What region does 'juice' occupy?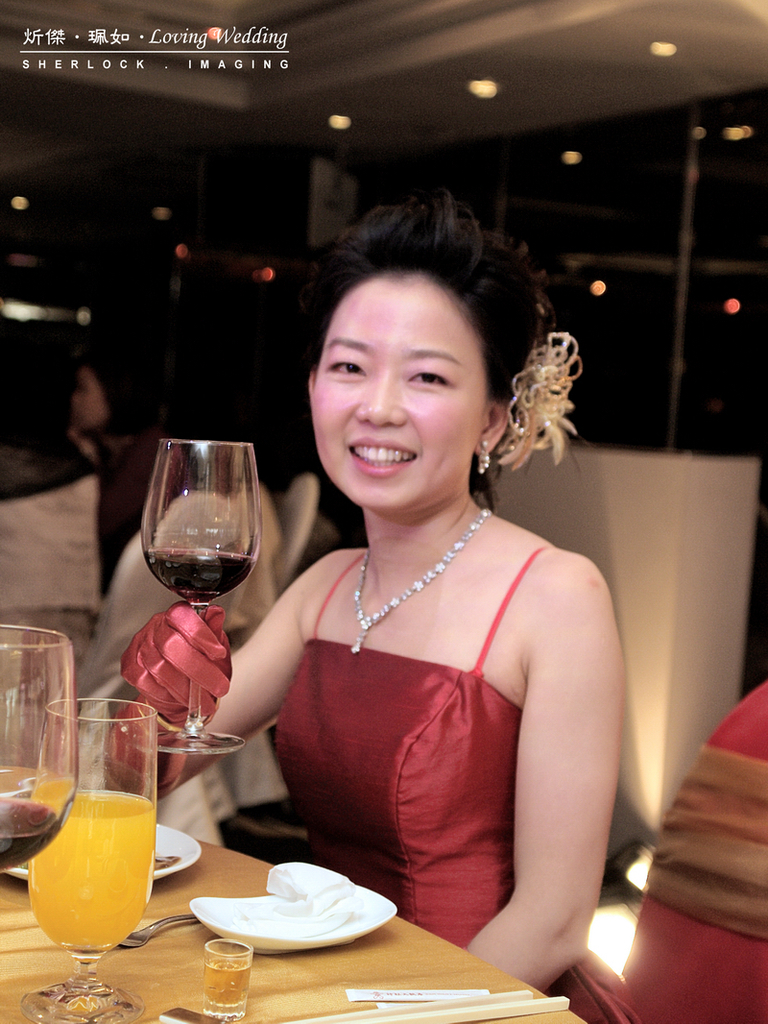
rect(23, 764, 153, 949).
